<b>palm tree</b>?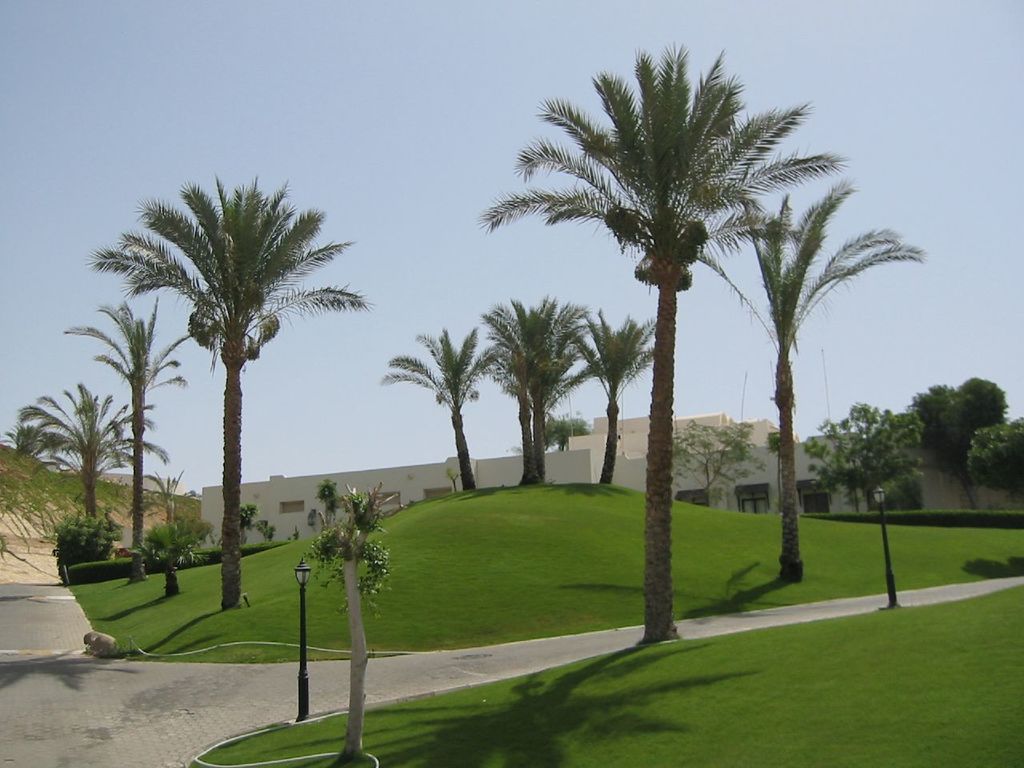
531 66 740 654
